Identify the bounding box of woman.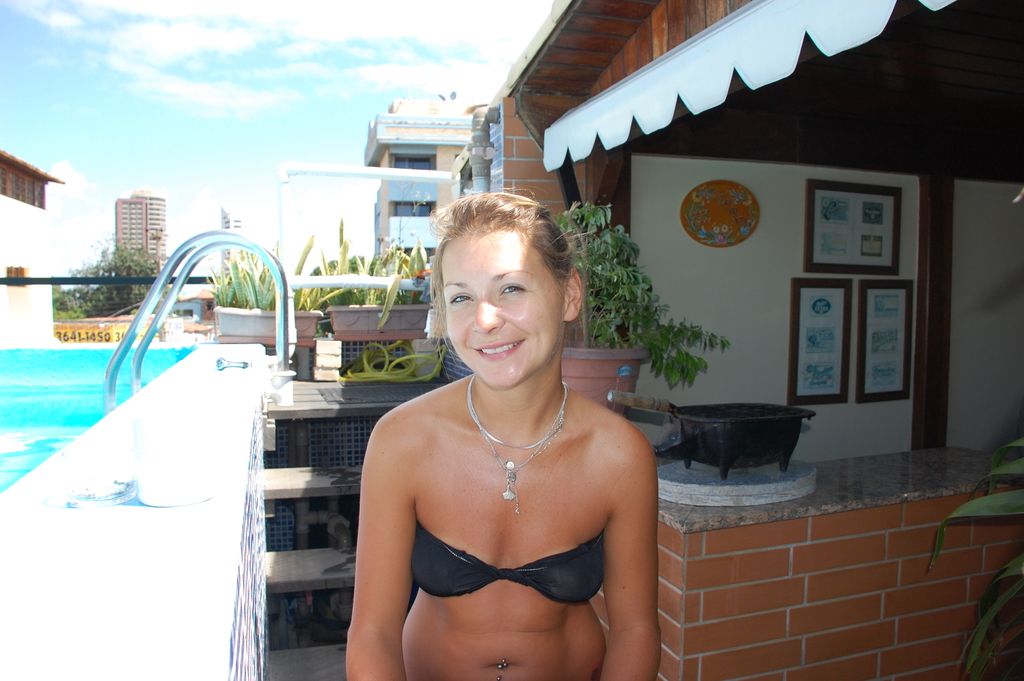
{"x1": 339, "y1": 191, "x2": 669, "y2": 680}.
